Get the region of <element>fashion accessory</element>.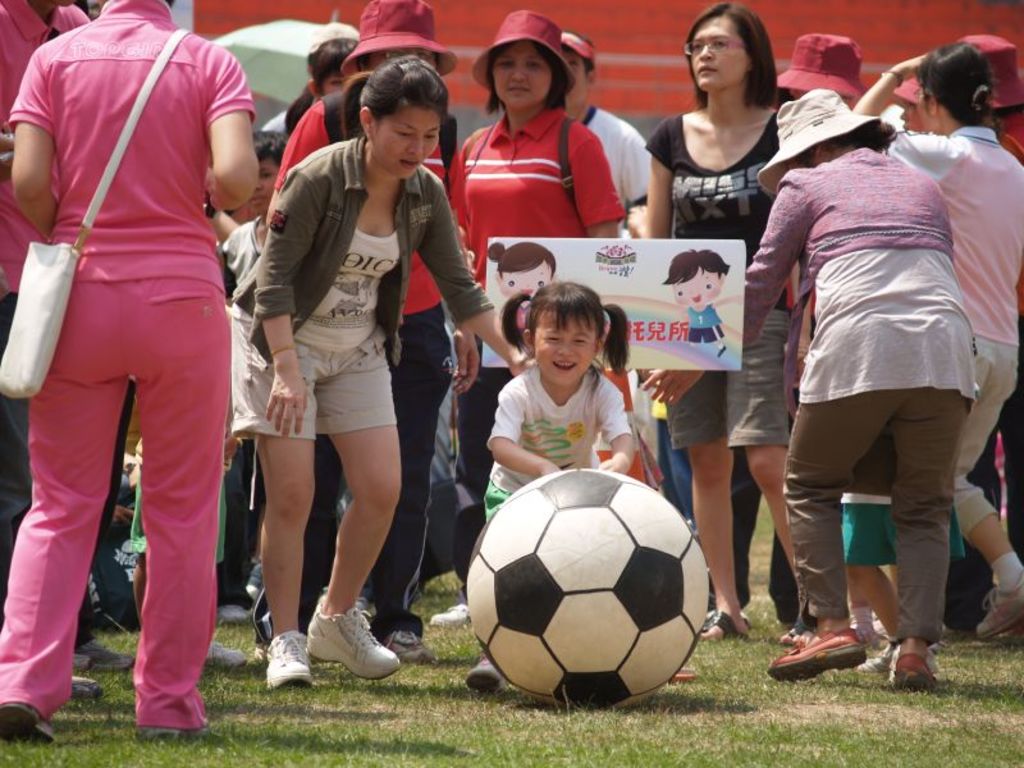
bbox(470, 10, 573, 91).
